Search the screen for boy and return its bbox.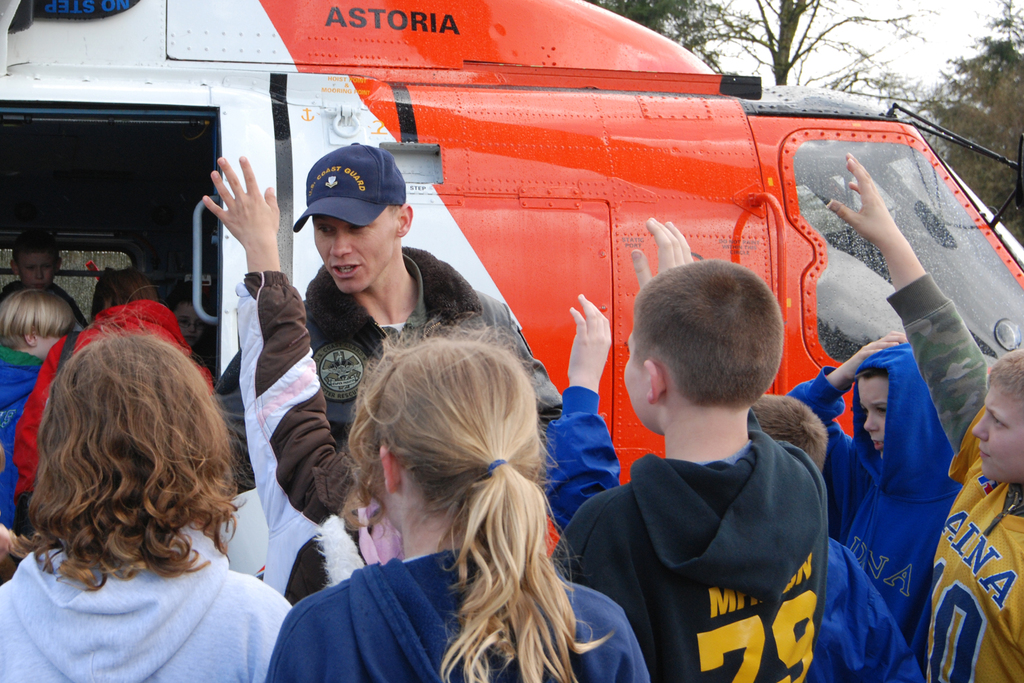
Found: box=[785, 333, 964, 670].
